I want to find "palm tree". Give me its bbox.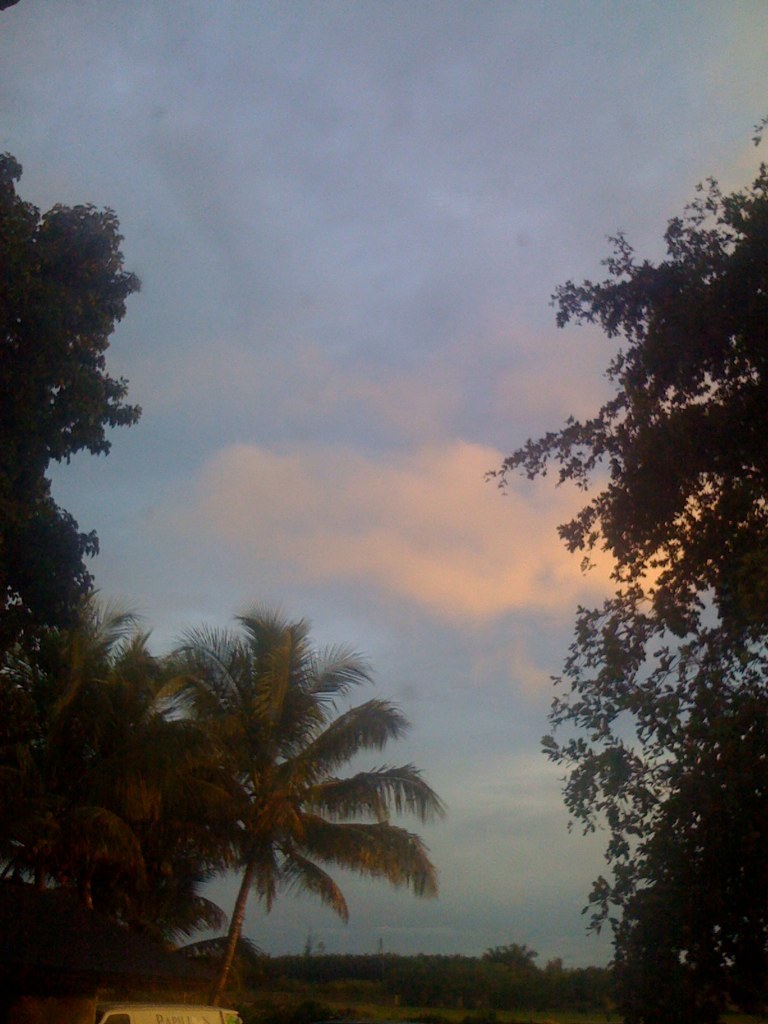
133,604,450,1003.
